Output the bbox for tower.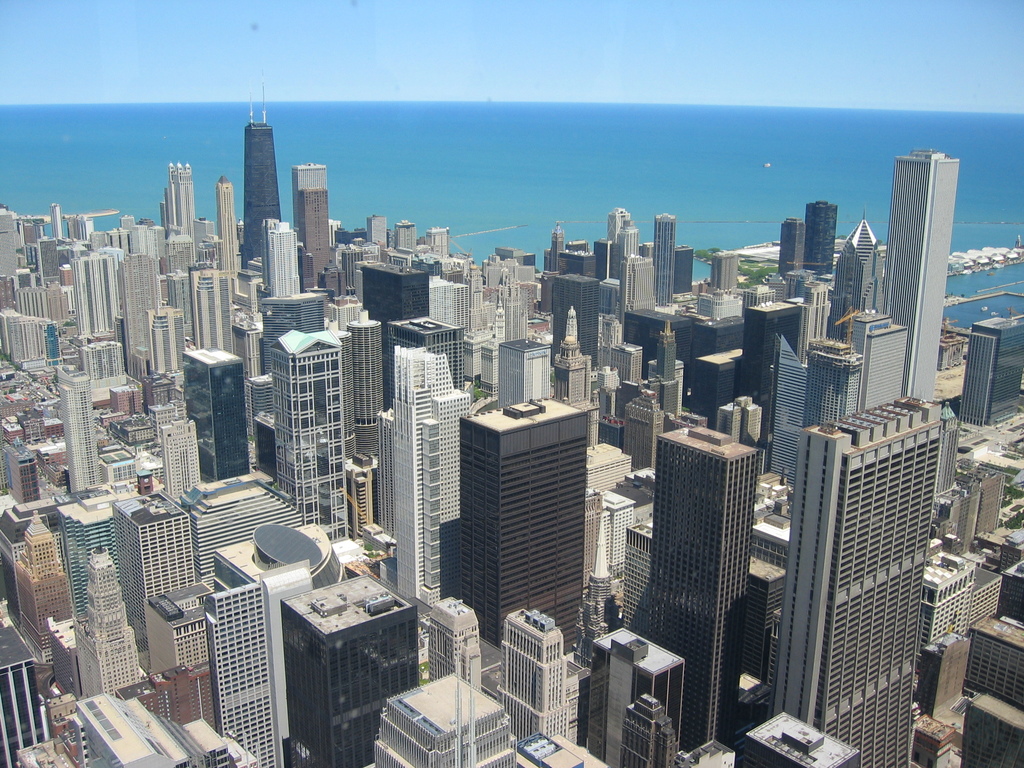
l=150, t=580, r=210, b=680.
